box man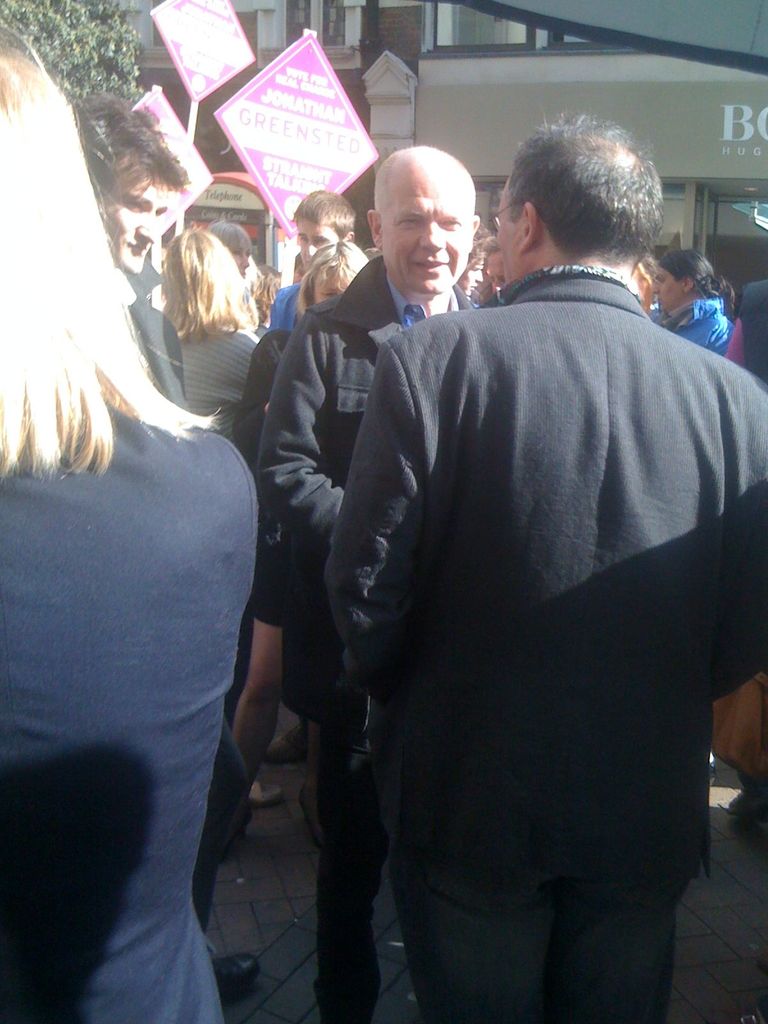
region(459, 223, 485, 296)
